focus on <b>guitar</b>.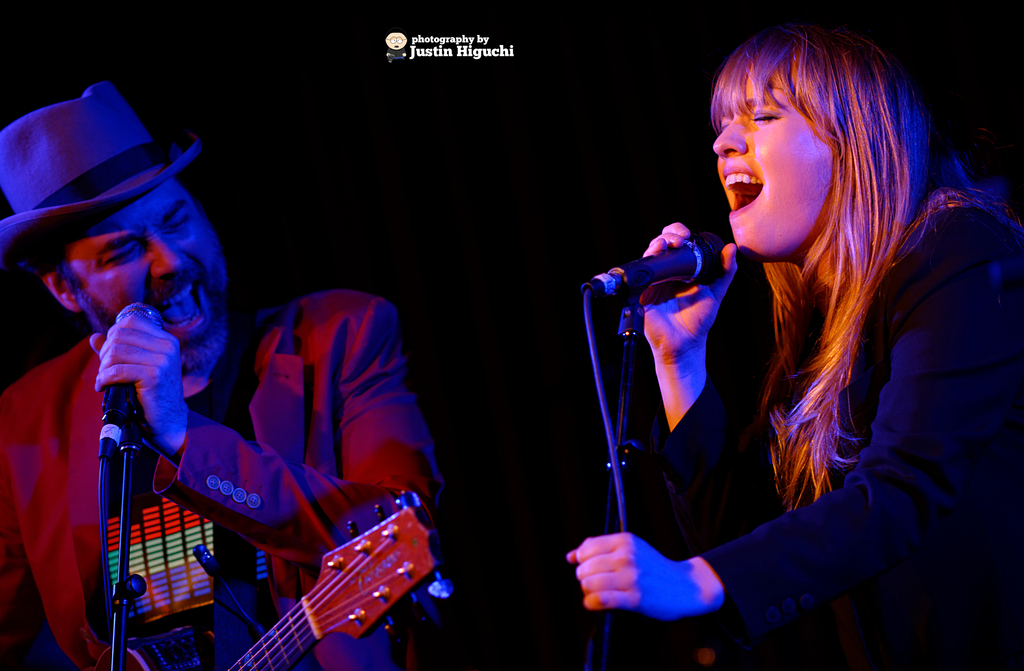
Focused at locate(225, 492, 462, 670).
